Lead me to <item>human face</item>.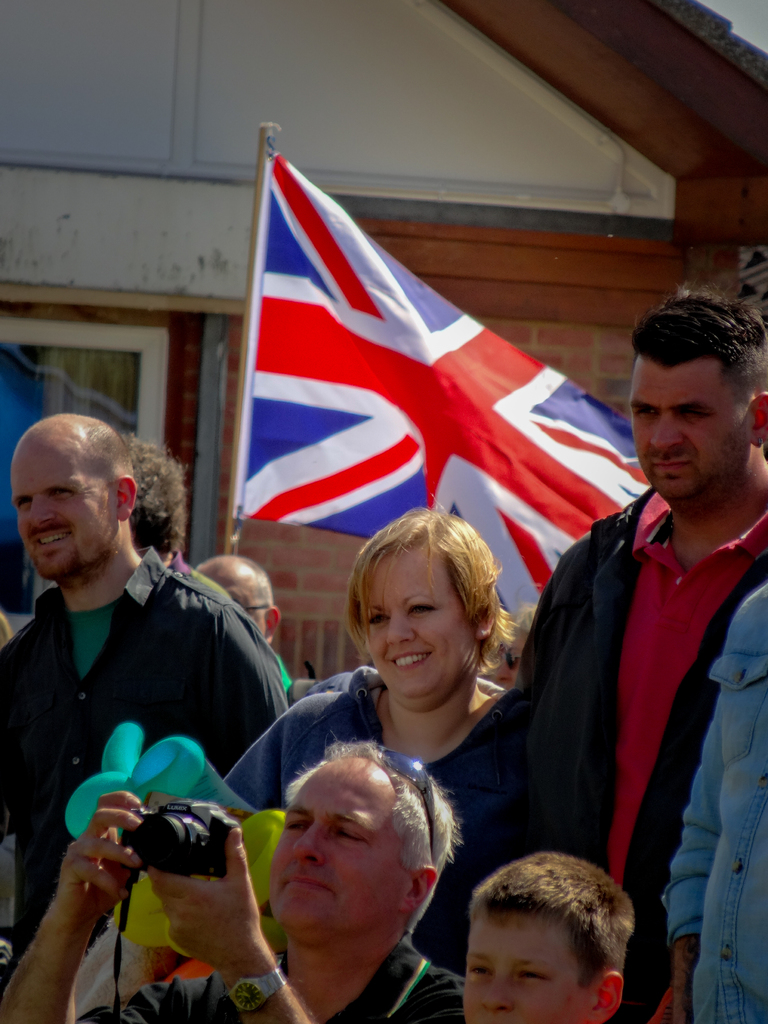
Lead to x1=639 y1=352 x2=751 y2=513.
